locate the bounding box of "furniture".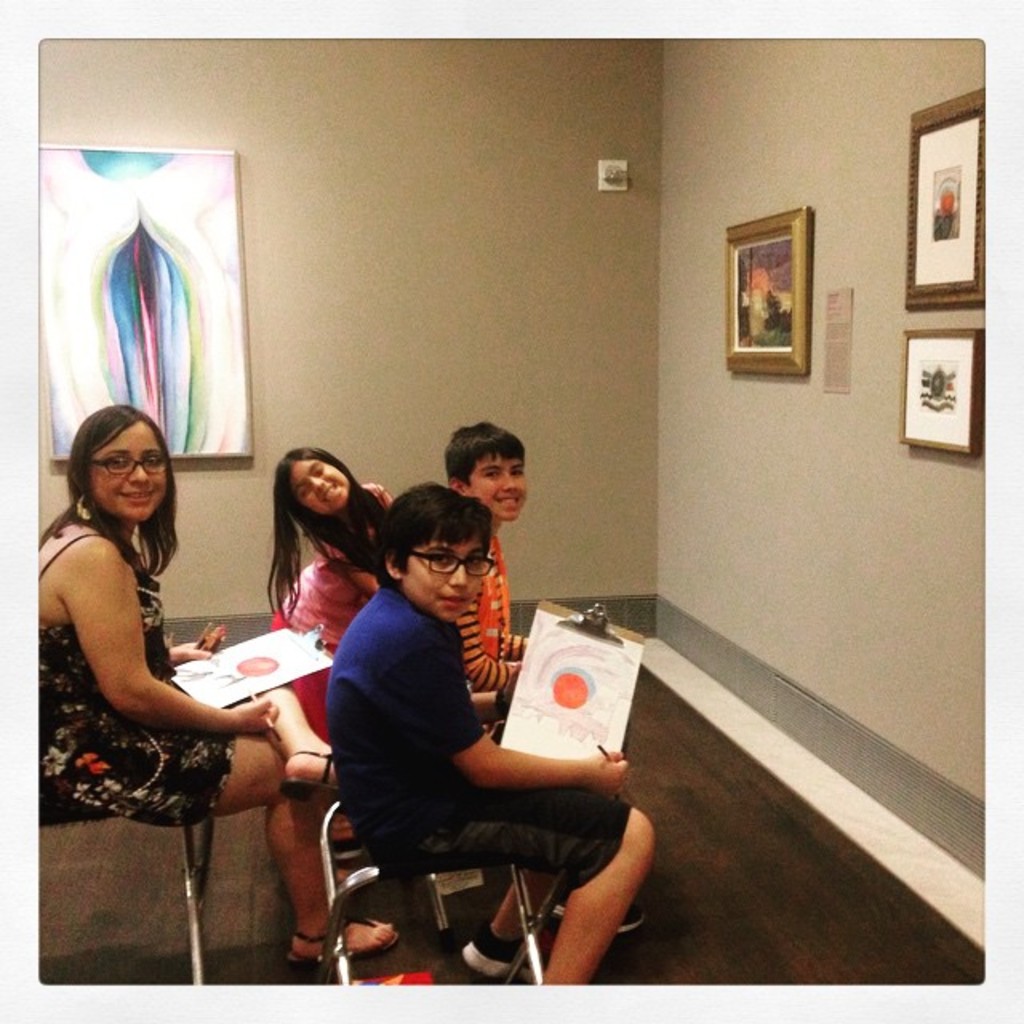
Bounding box: crop(178, 813, 211, 981).
